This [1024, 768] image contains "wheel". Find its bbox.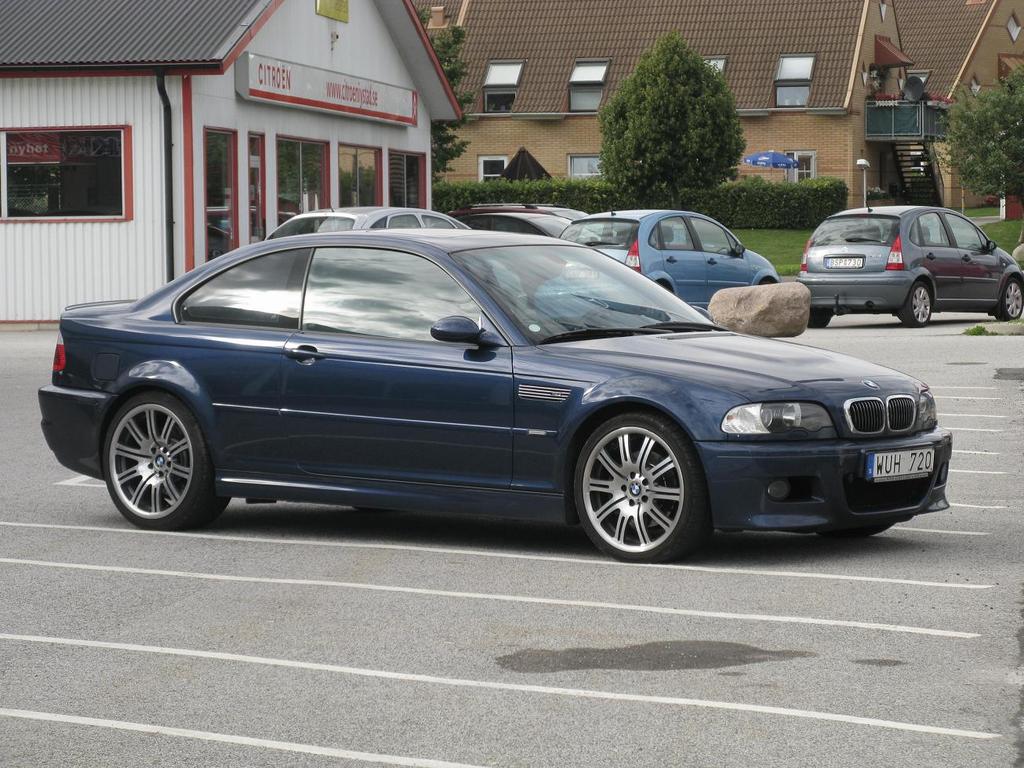
[576,306,619,328].
